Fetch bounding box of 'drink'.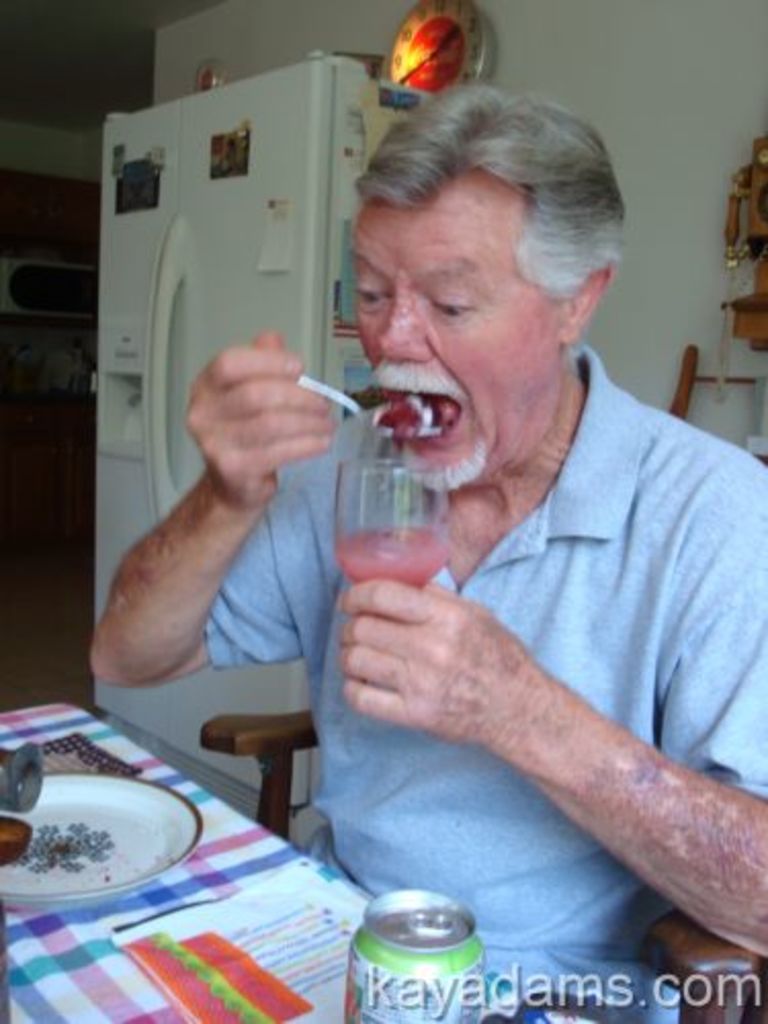
Bbox: [340,455,455,633].
